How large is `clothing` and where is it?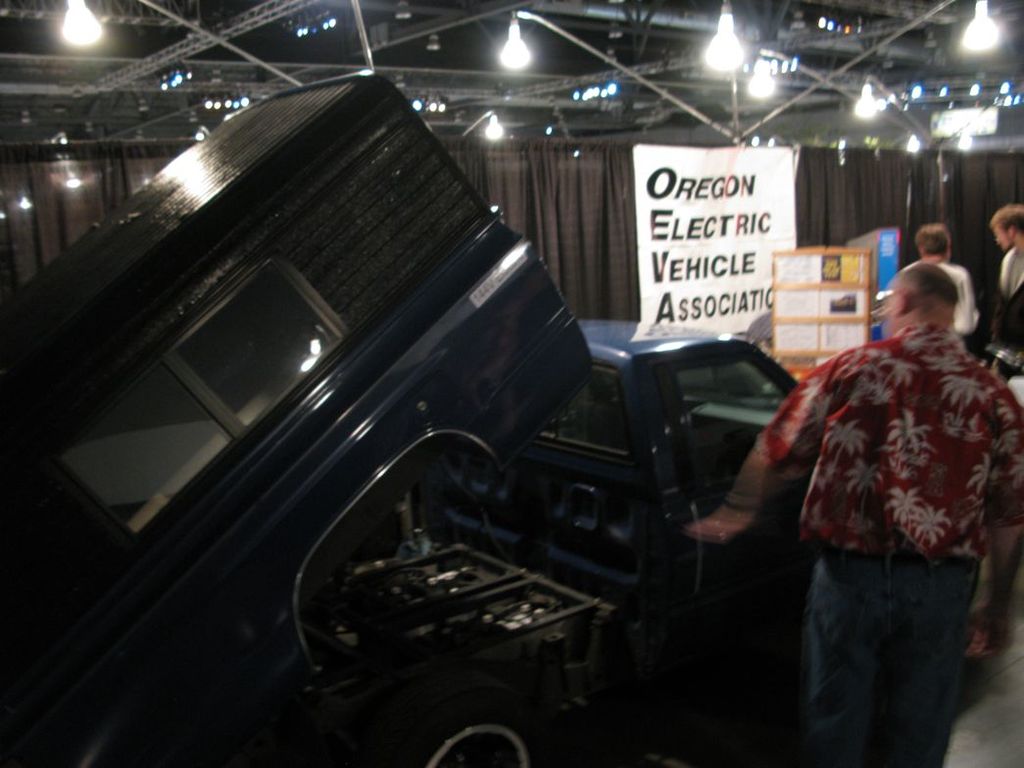
Bounding box: left=977, top=246, right=1023, bottom=382.
